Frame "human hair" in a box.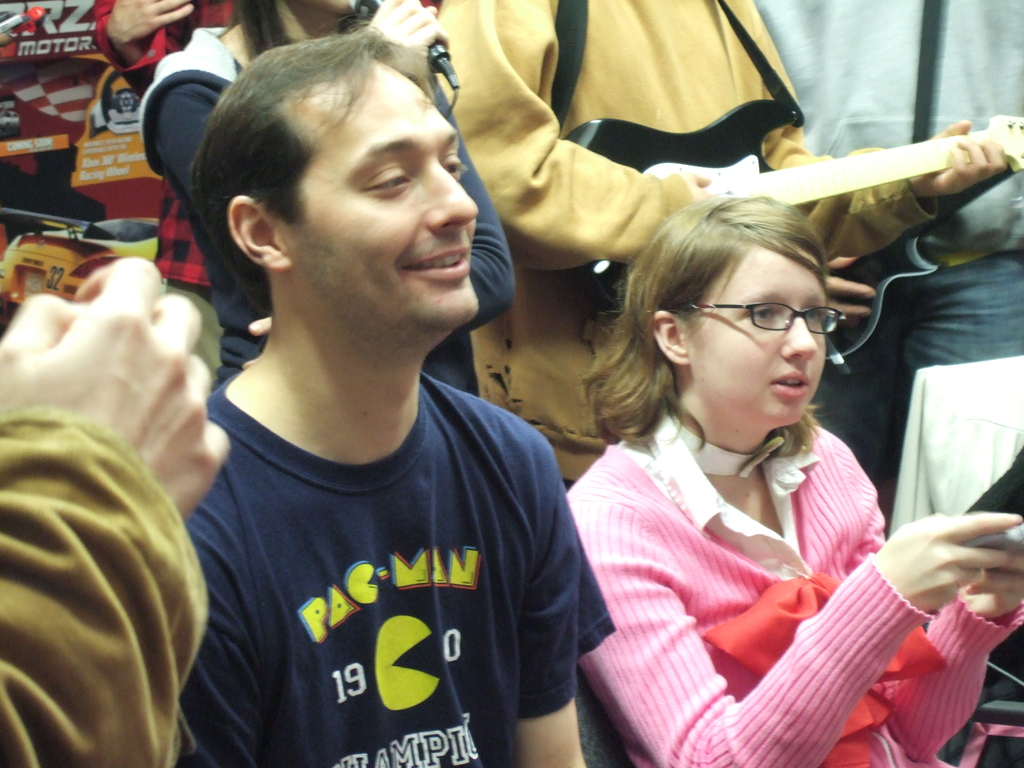
190, 20, 435, 311.
